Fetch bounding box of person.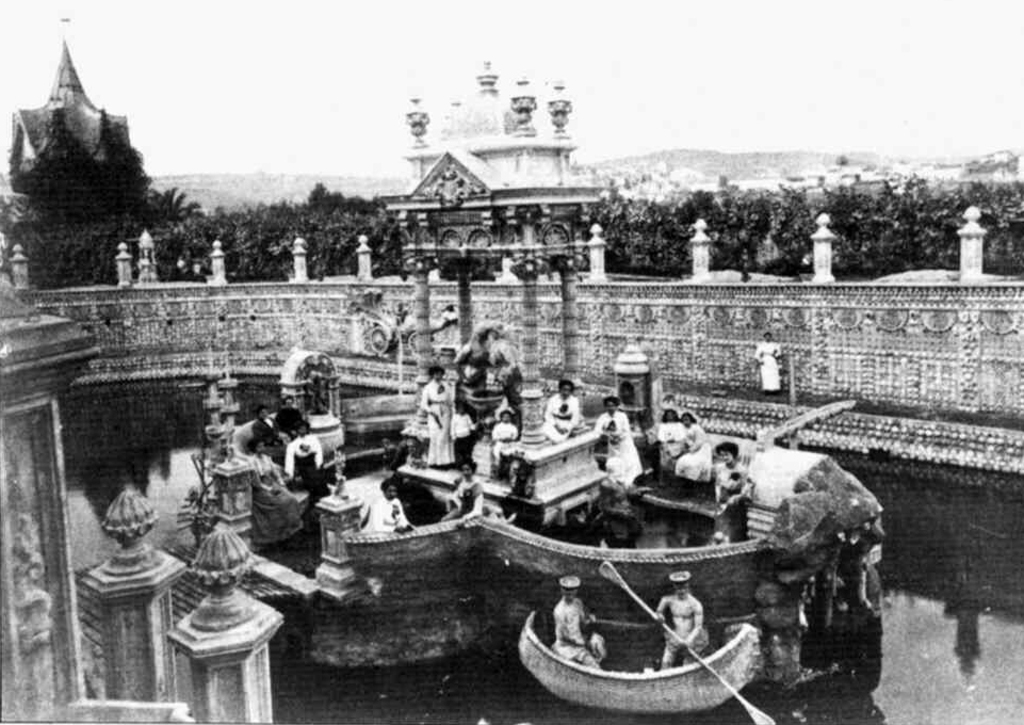
Bbox: x1=594 y1=388 x2=628 y2=446.
